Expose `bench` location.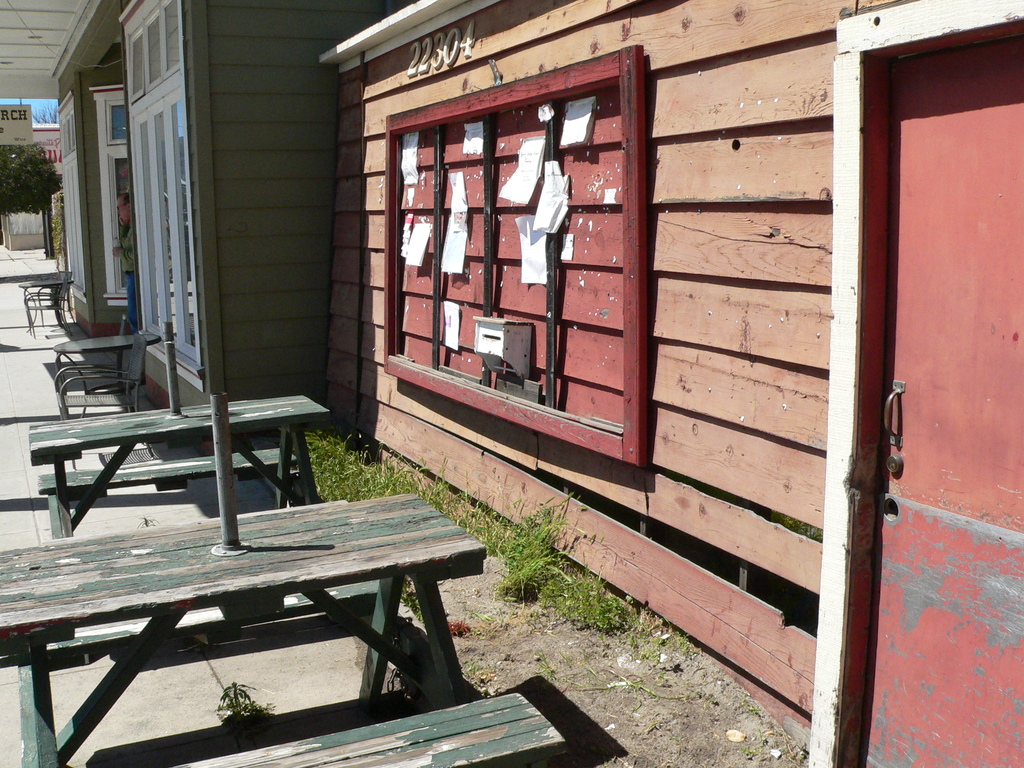
Exposed at (0, 487, 515, 767).
